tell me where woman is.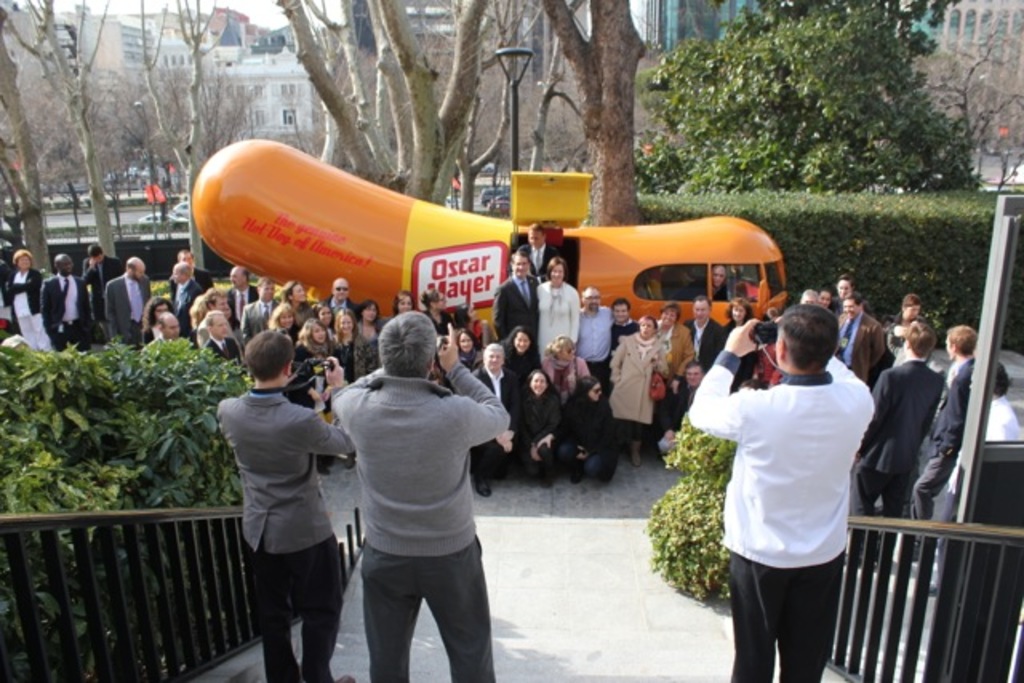
woman is at (left=517, top=366, right=565, bottom=483).
